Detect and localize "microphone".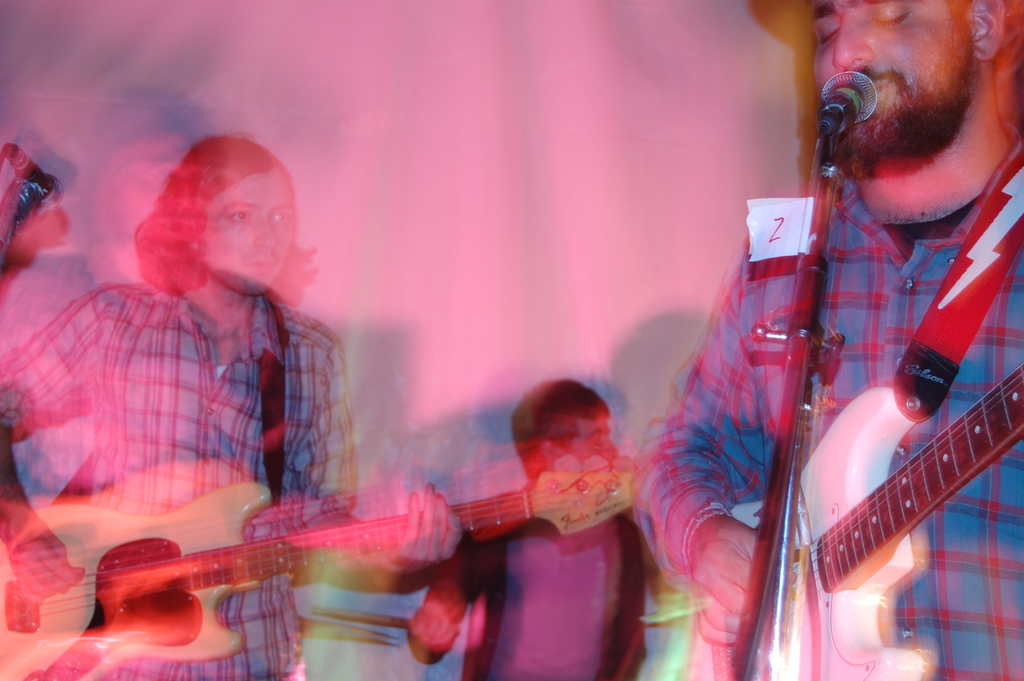
Localized at 0,134,67,205.
